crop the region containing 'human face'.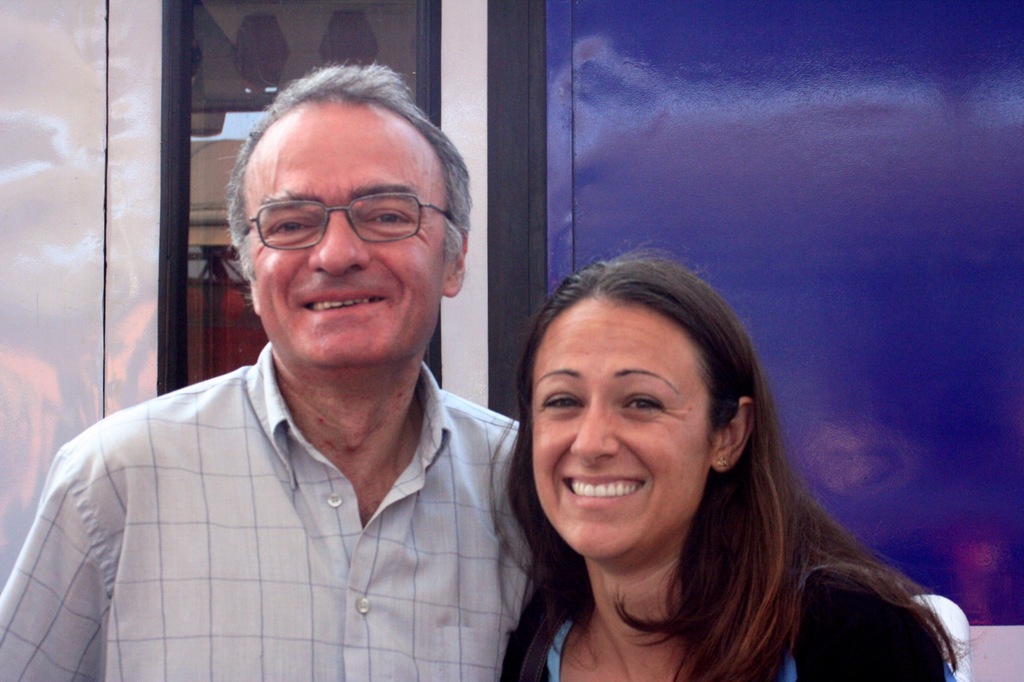
Crop region: bbox(248, 104, 450, 367).
